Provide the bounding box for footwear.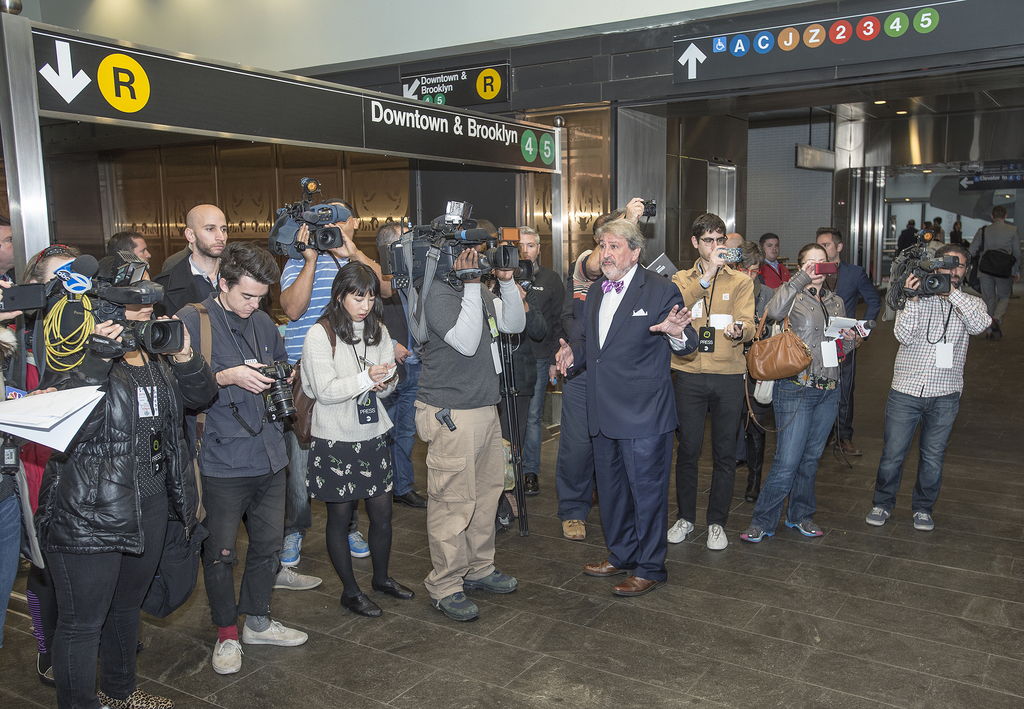
<region>520, 471, 536, 493</region>.
